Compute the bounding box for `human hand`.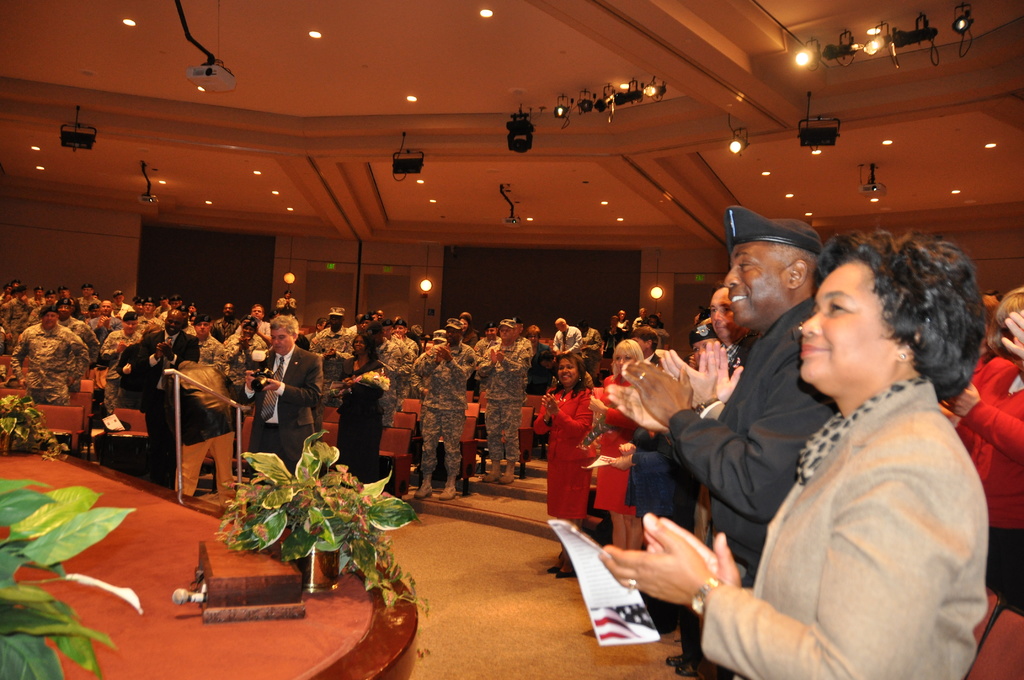
select_region(609, 383, 671, 435).
